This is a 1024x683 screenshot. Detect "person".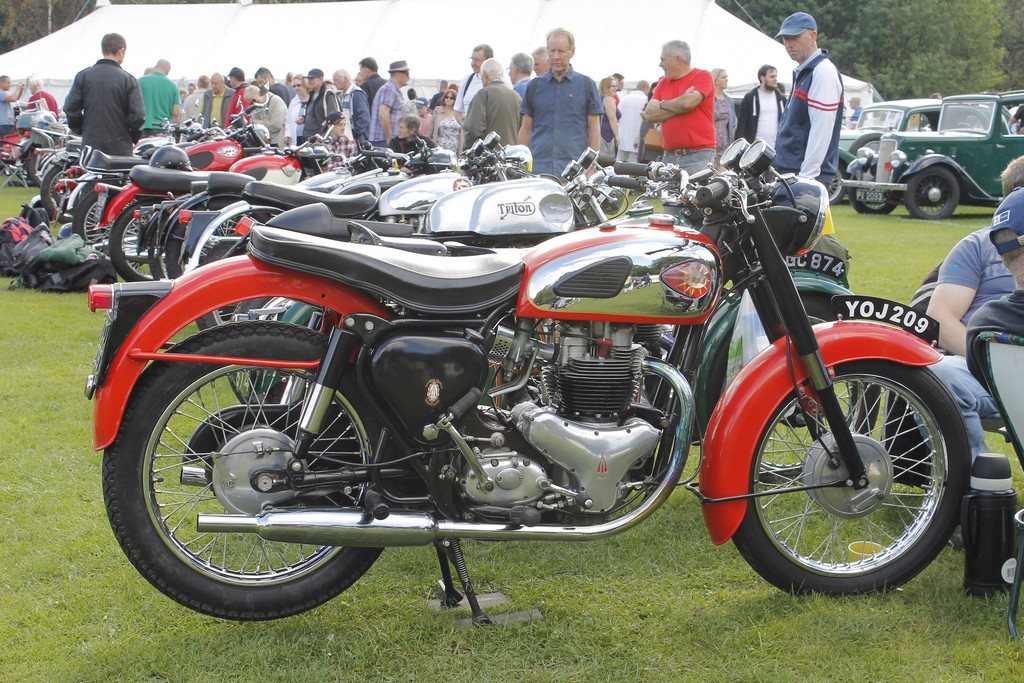
849,97,868,125.
